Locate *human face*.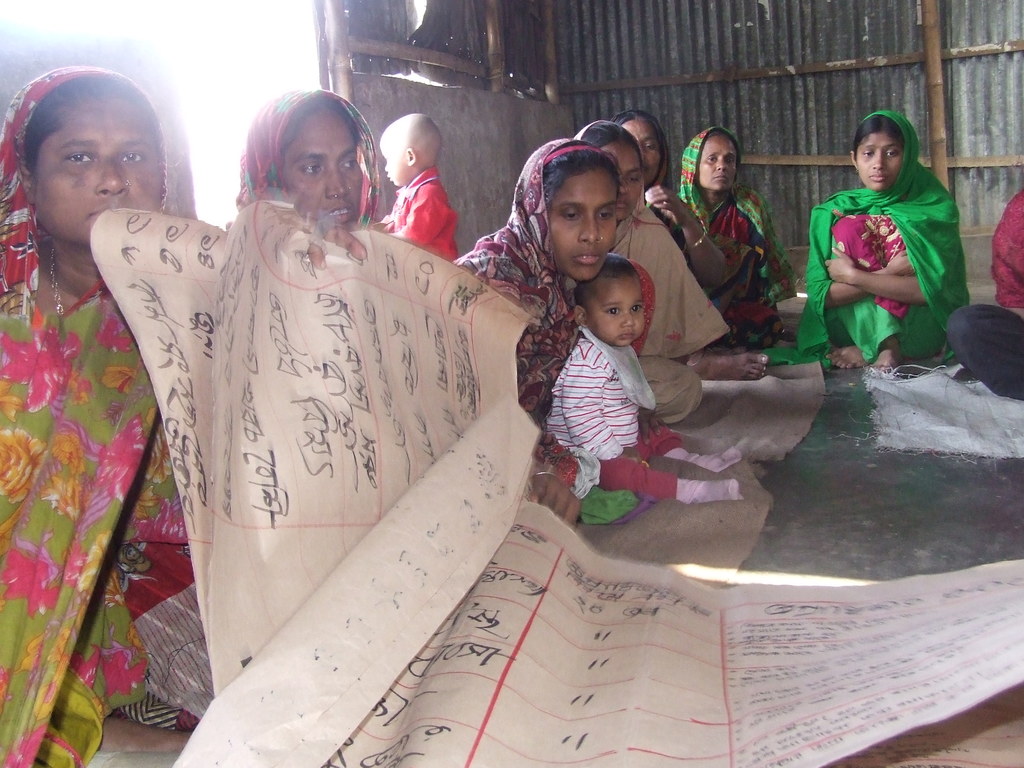
Bounding box: pyautogui.locateOnScreen(38, 88, 172, 239).
